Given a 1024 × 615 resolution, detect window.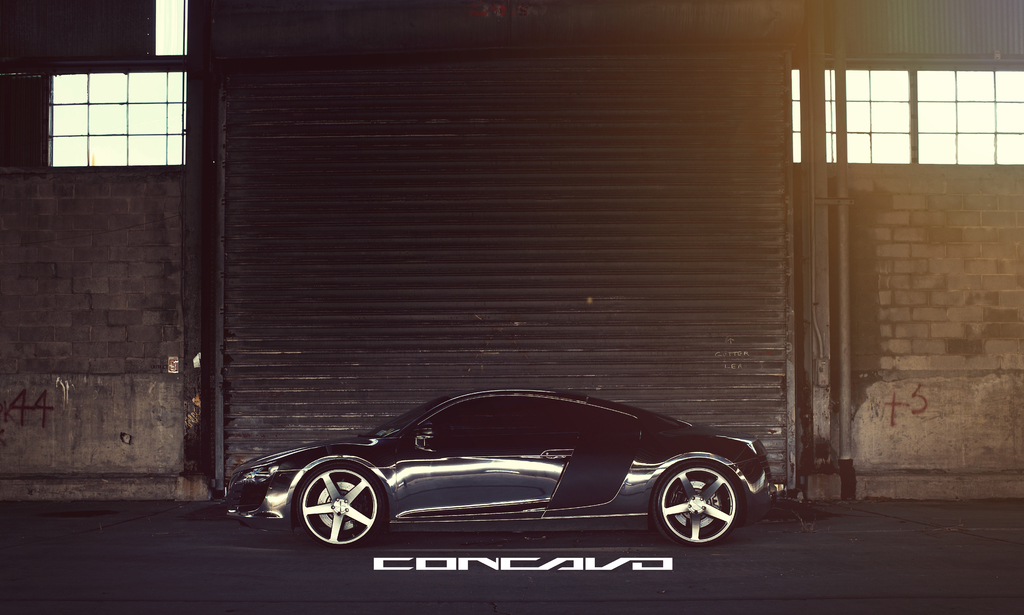
[x1=787, y1=66, x2=1023, y2=167].
